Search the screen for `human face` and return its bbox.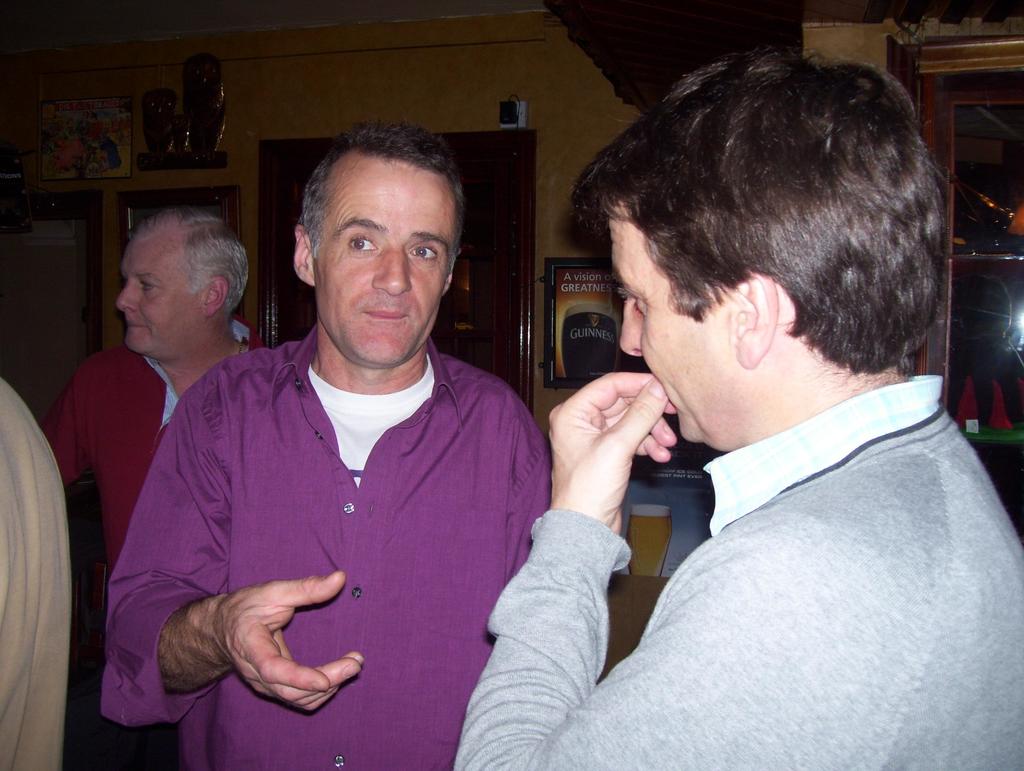
Found: region(116, 244, 201, 353).
